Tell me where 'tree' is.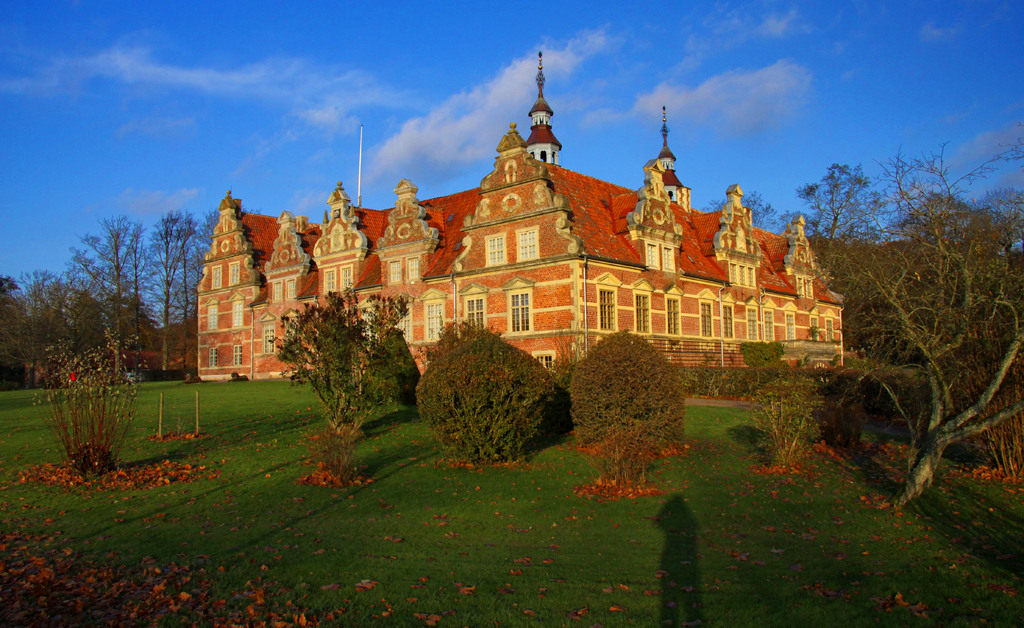
'tree' is at 564 336 695 487.
